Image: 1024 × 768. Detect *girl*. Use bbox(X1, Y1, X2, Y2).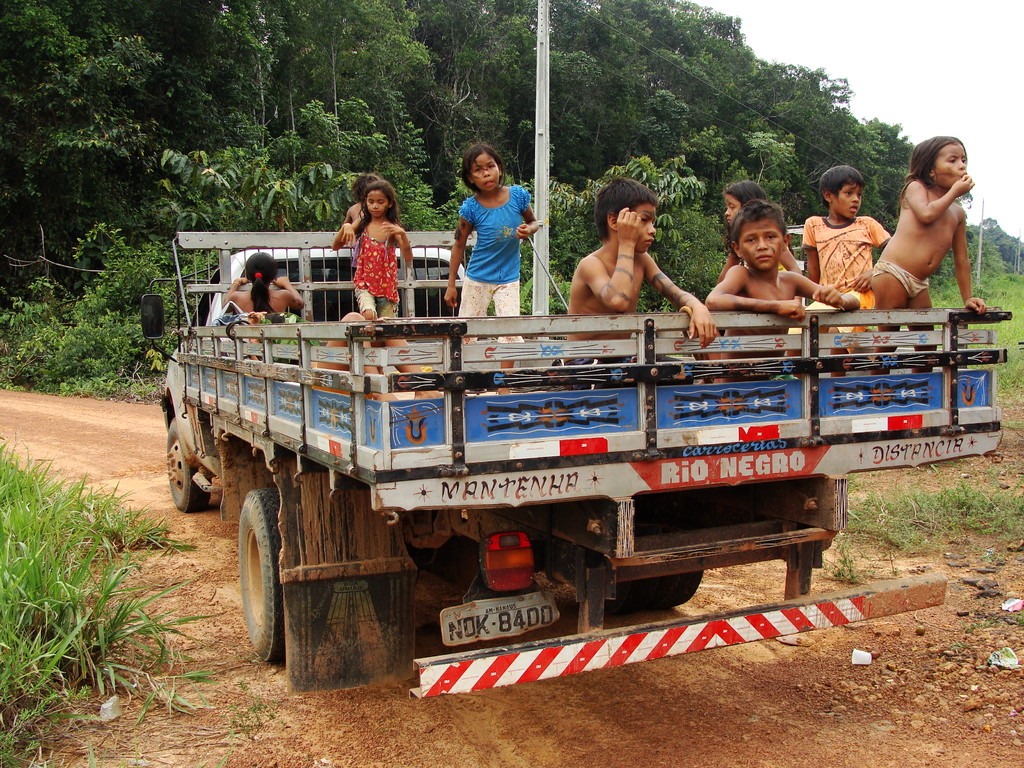
bbox(222, 252, 305, 312).
